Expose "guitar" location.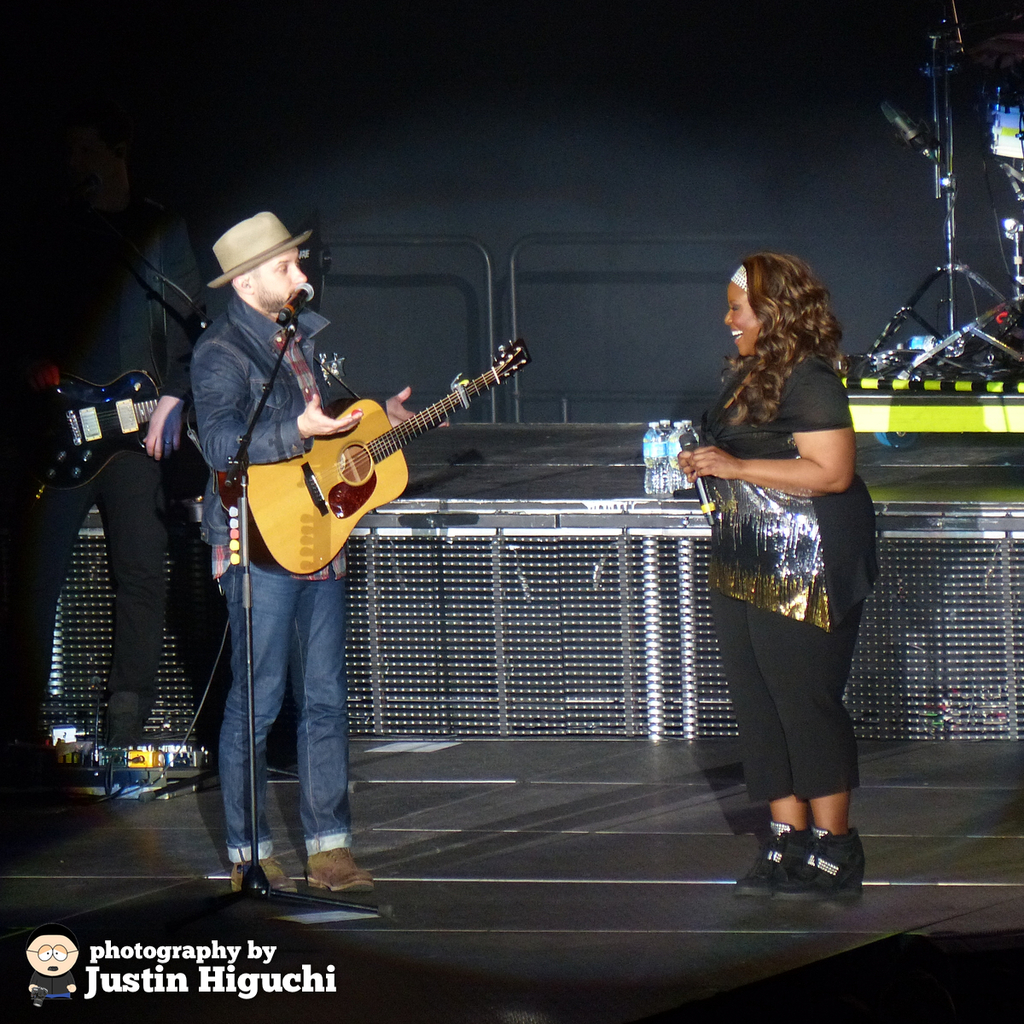
Exposed at 202/340/545/581.
